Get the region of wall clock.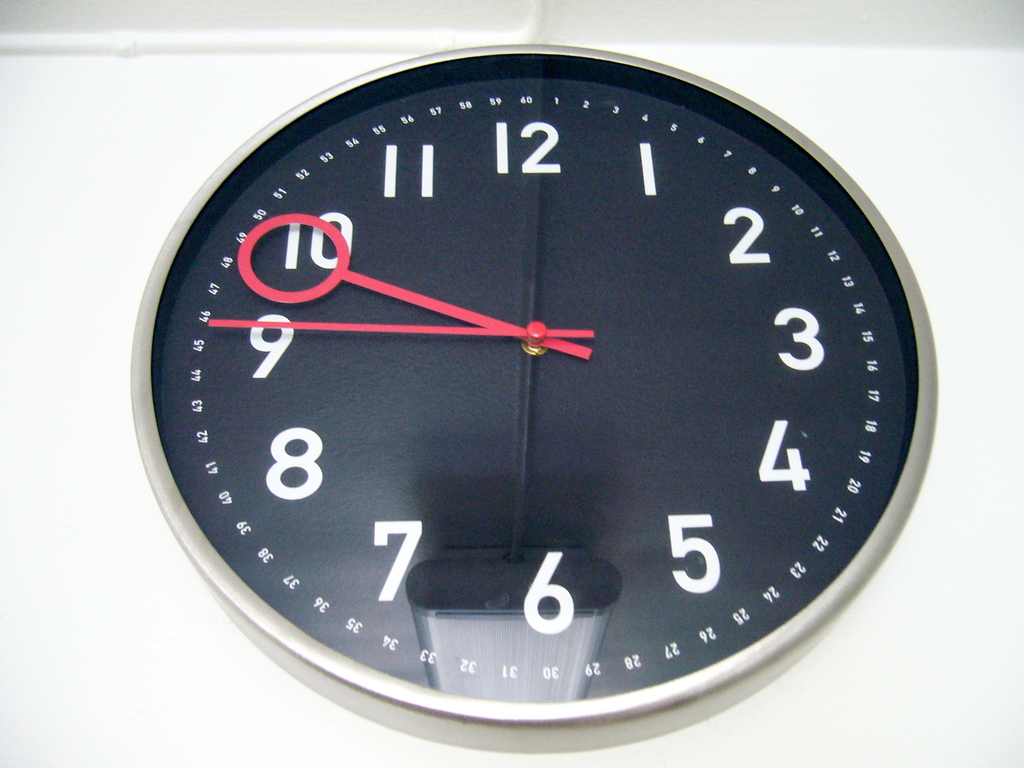
131/38/941/753.
